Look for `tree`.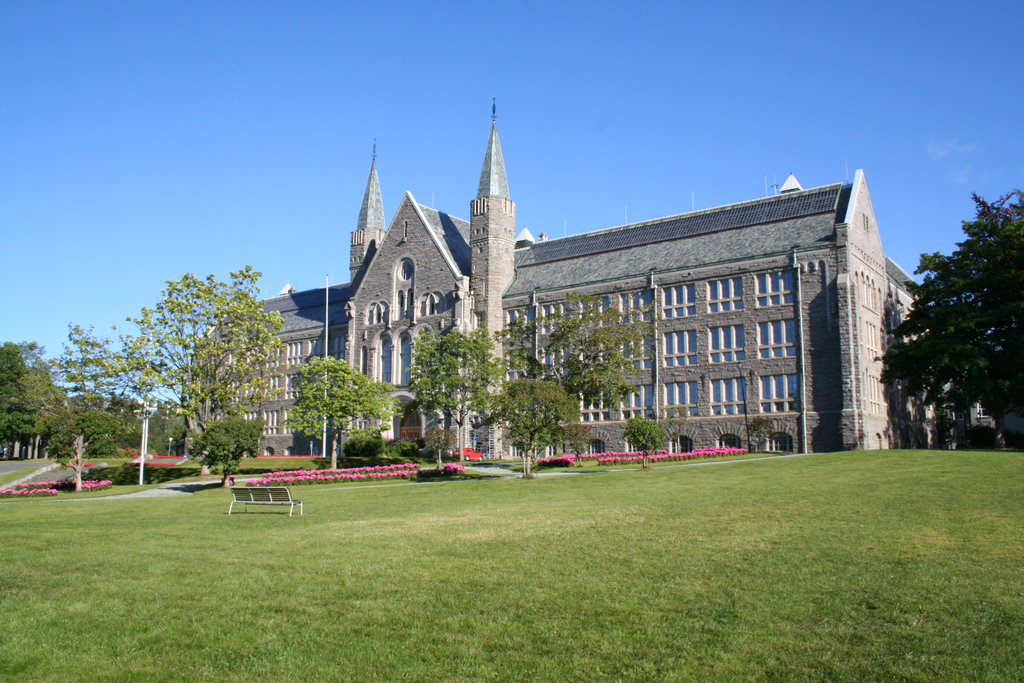
Found: 404, 327, 504, 462.
